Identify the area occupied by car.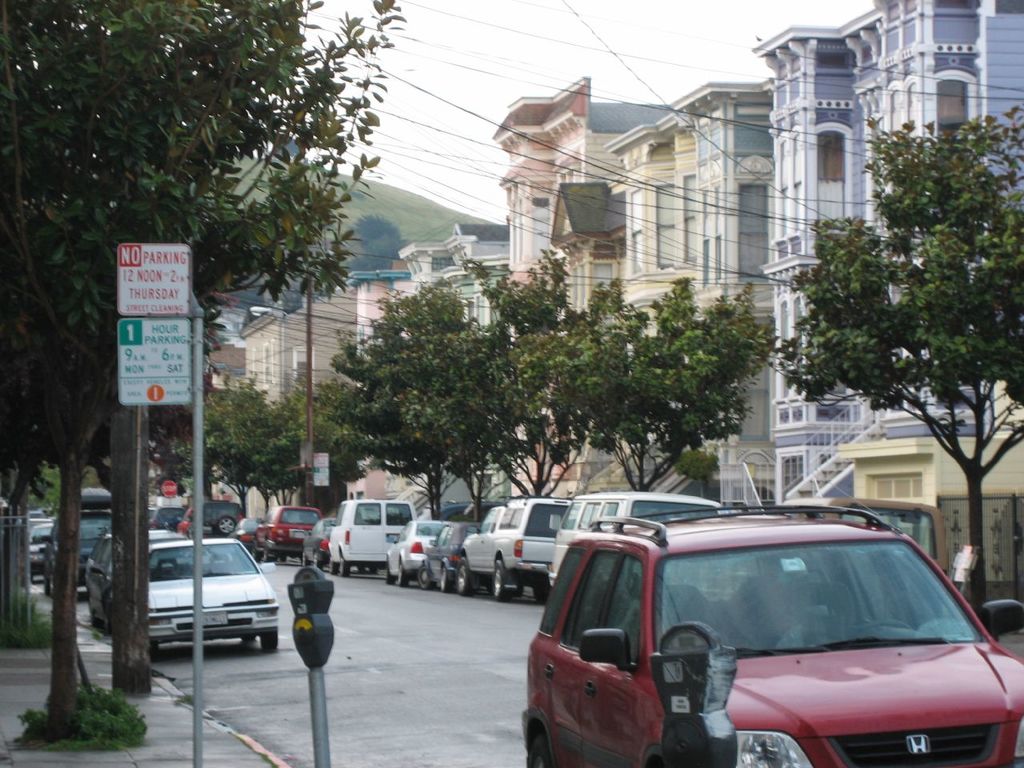
Area: (left=122, top=538, right=276, bottom=654).
